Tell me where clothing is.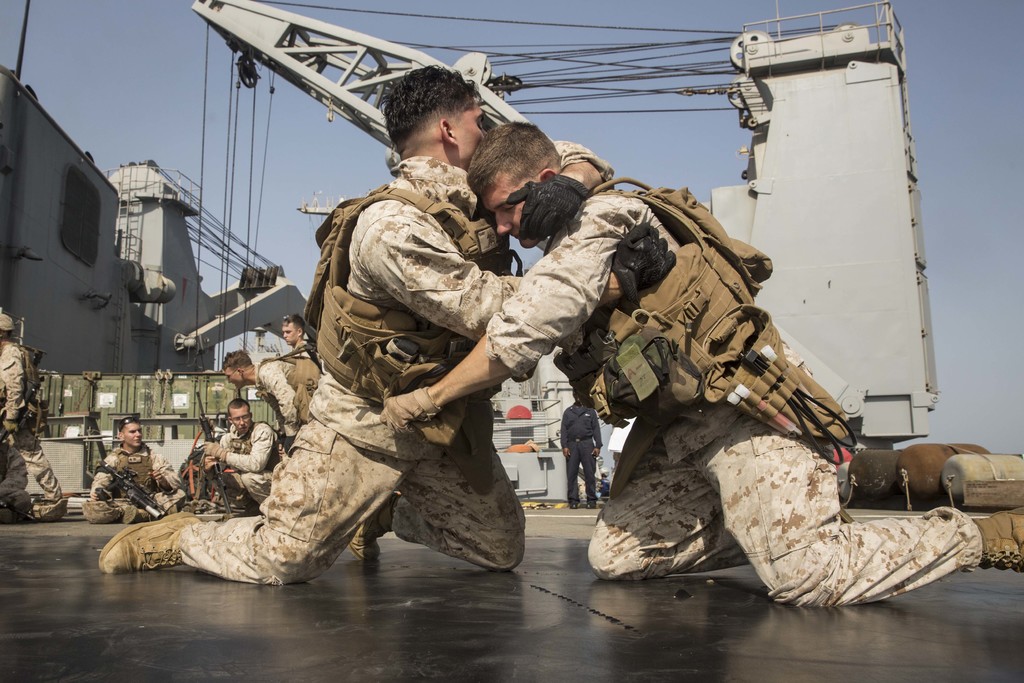
clothing is at <box>171,154,527,584</box>.
